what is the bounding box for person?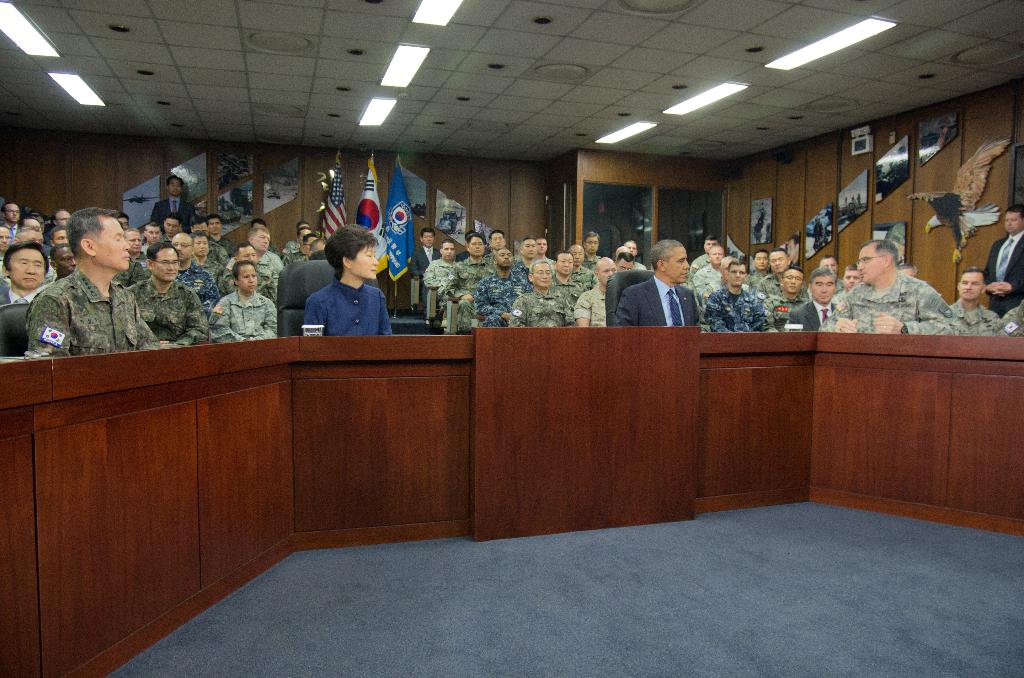
bbox=(950, 270, 1007, 345).
